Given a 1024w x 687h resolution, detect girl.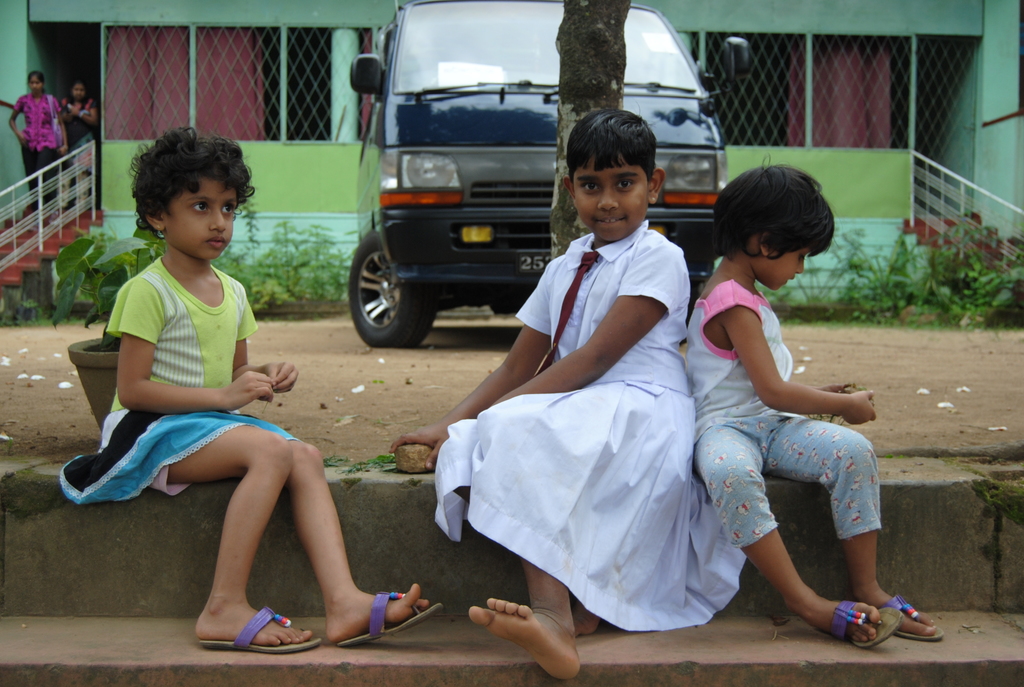
6,64,72,225.
